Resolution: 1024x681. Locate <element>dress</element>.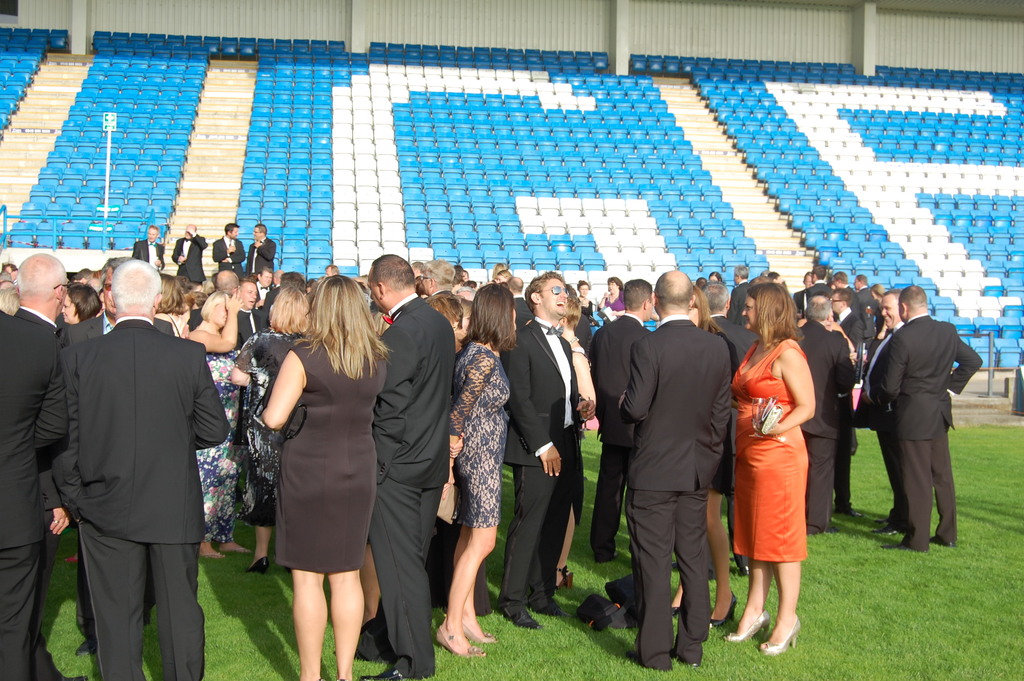
(x1=268, y1=334, x2=385, y2=577).
